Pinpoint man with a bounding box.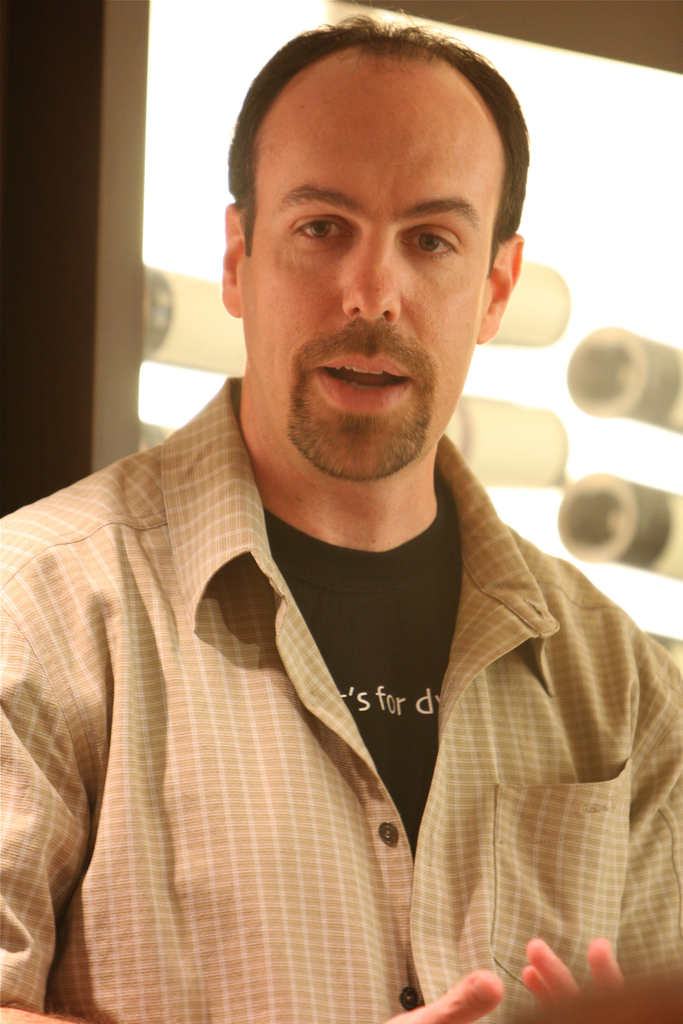
box=[45, 24, 669, 1023].
